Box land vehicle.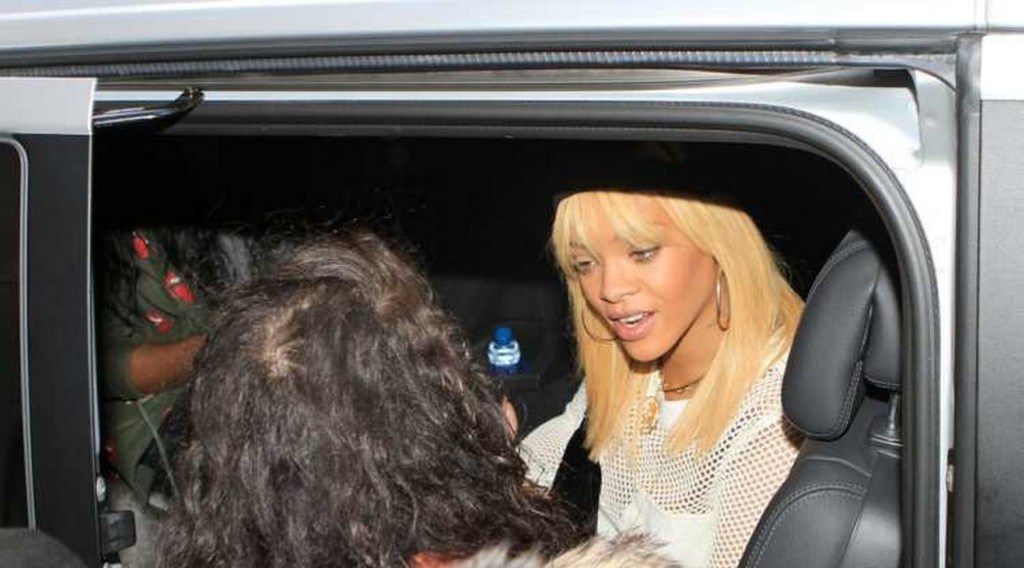
(left=0, top=0, right=1023, bottom=567).
